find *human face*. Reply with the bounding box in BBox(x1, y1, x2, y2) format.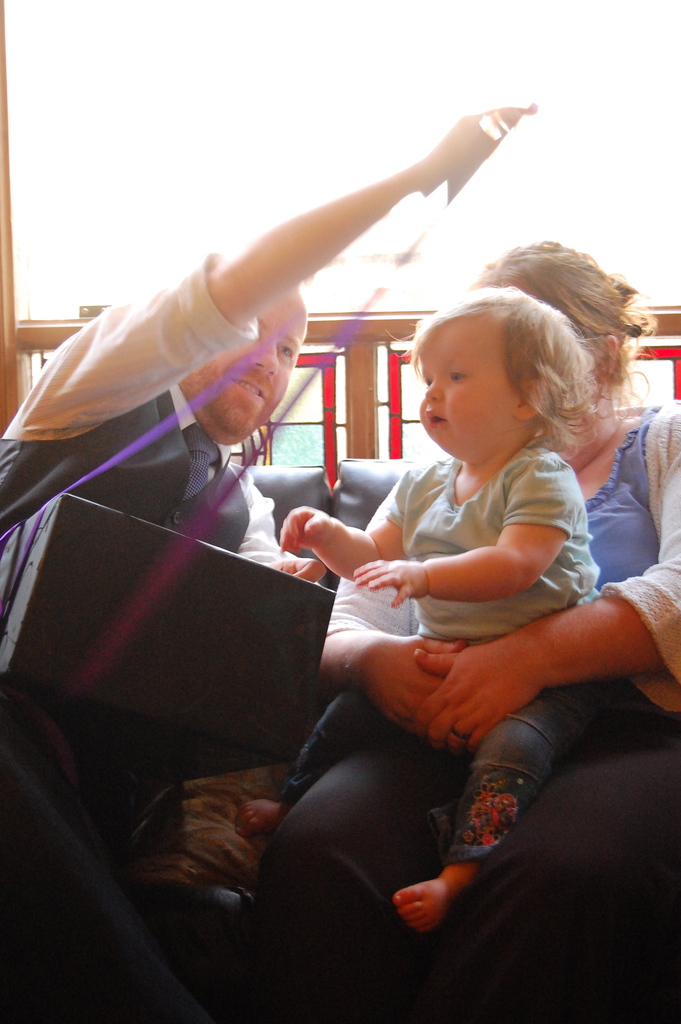
BBox(418, 335, 514, 452).
